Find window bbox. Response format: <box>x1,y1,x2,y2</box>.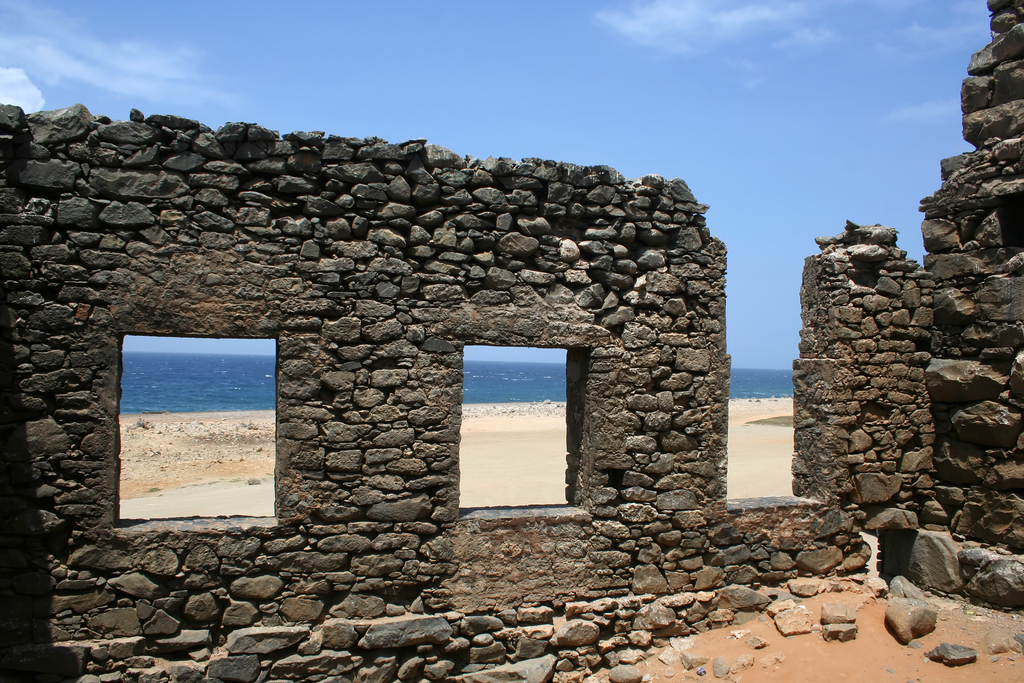
<box>448,335,608,513</box>.
